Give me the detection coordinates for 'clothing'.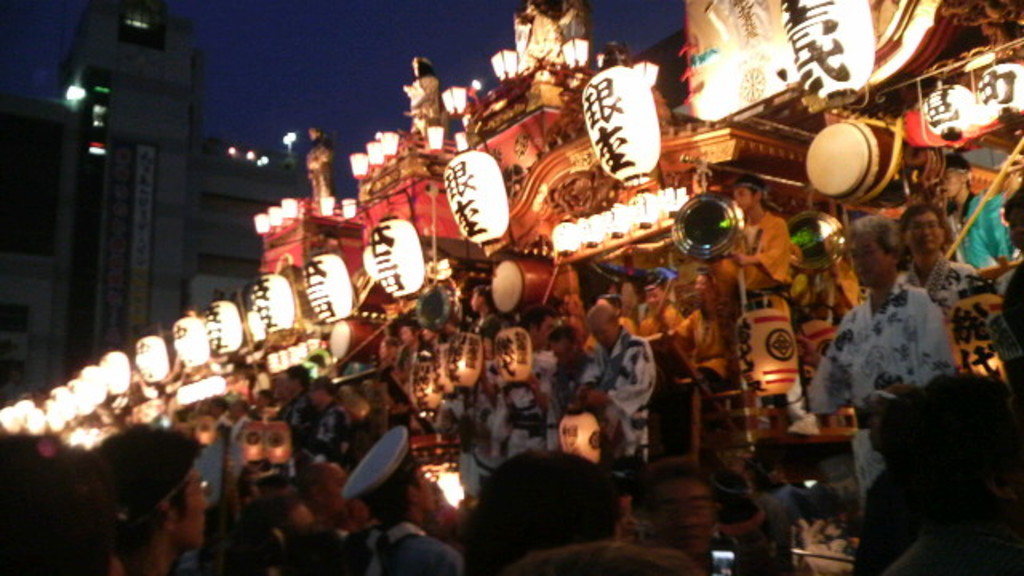
(left=629, top=304, right=680, bottom=346).
